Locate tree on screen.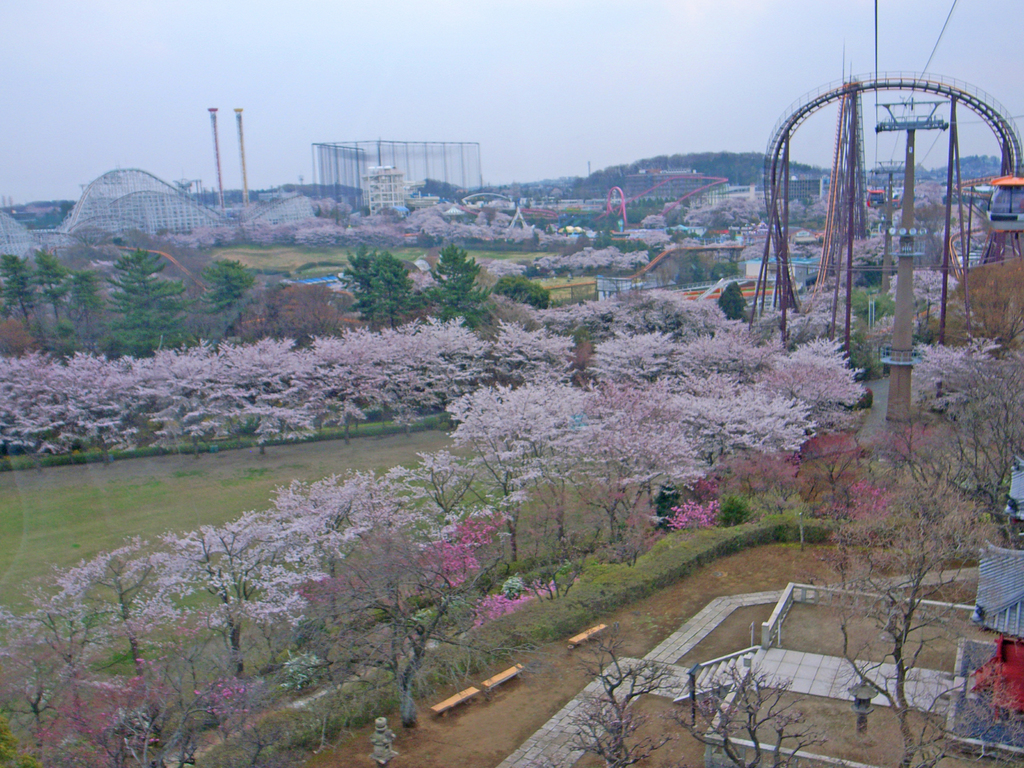
On screen at bbox(199, 255, 267, 348).
